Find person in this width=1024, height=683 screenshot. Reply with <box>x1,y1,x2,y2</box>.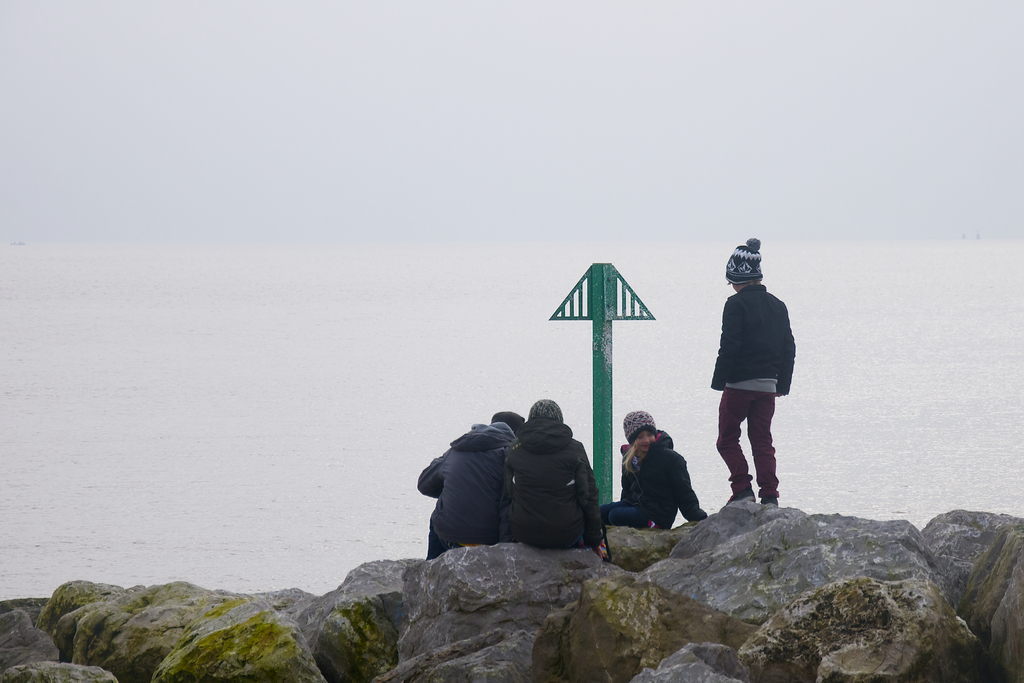
<box>710,237,796,506</box>.
